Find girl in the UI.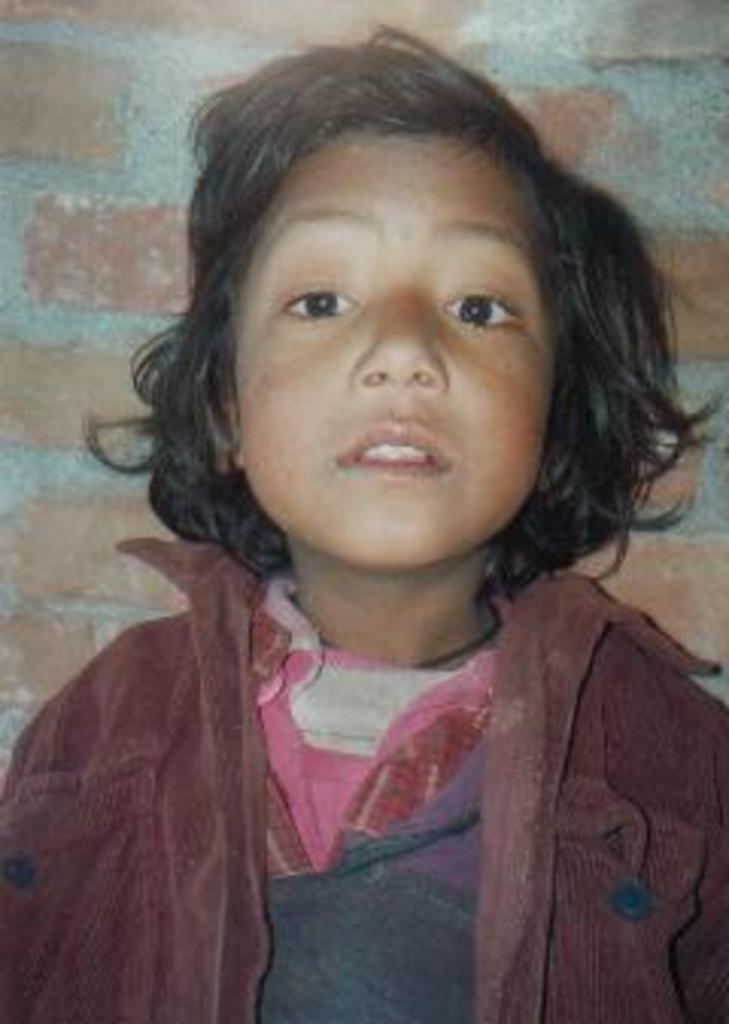
UI element at 0 24 726 1021.
